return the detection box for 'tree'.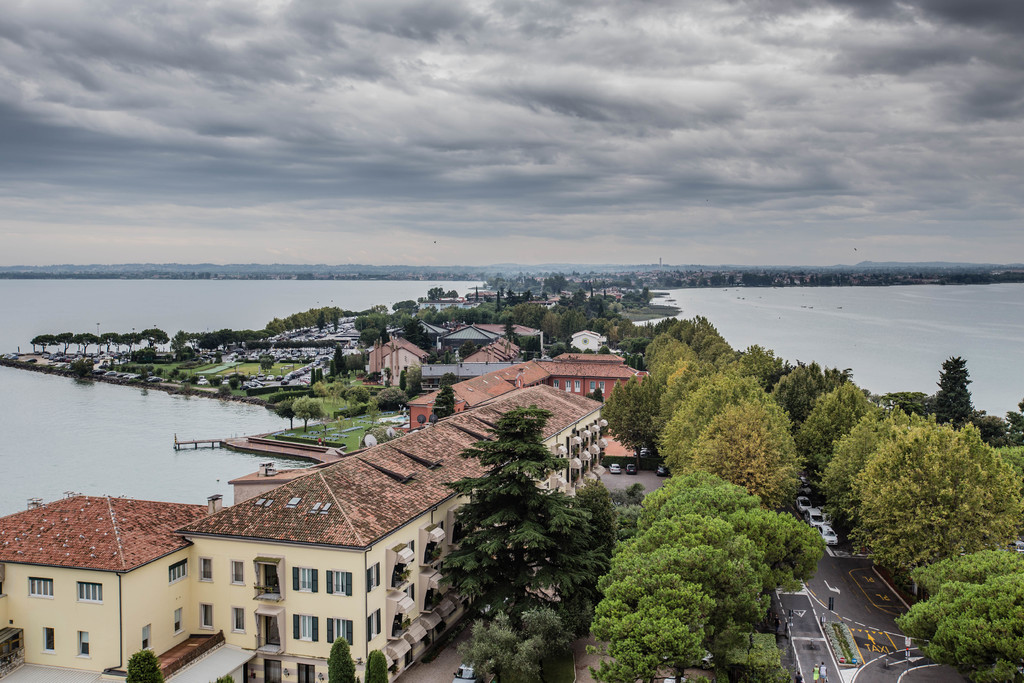
[left=444, top=288, right=461, bottom=297].
